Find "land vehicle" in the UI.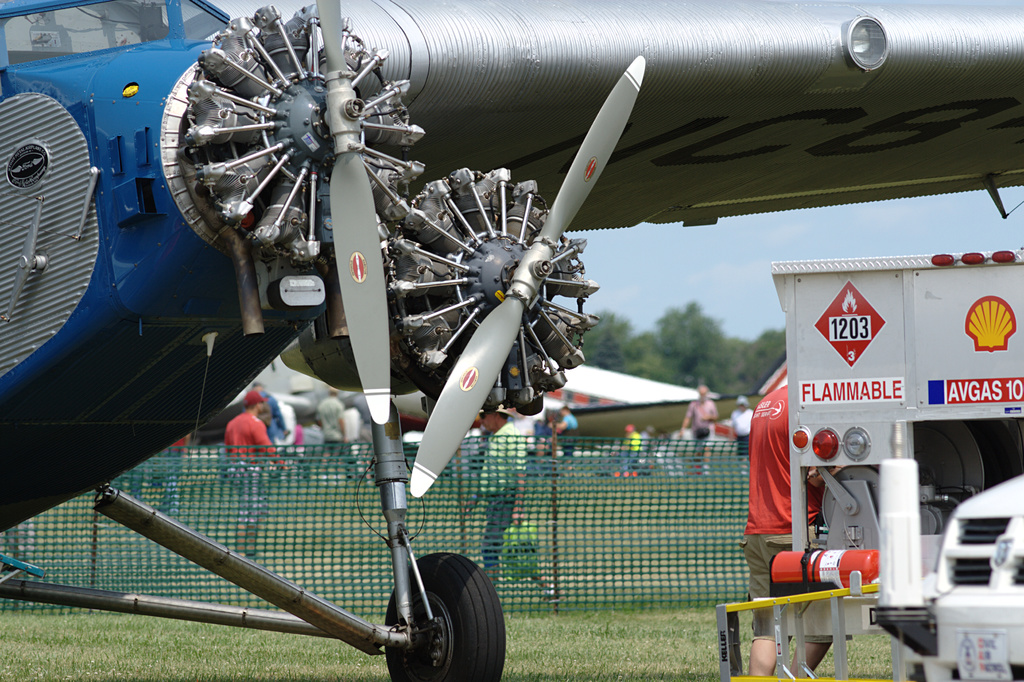
UI element at 733:247:1016:663.
